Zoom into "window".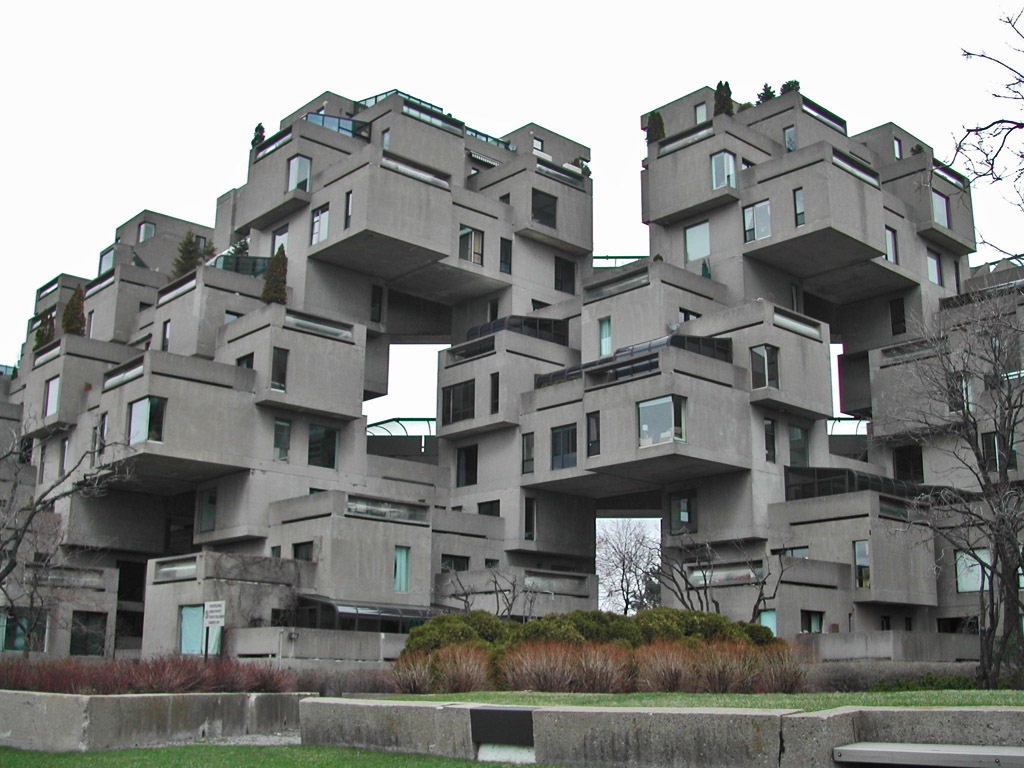
Zoom target: l=527, t=186, r=562, b=233.
